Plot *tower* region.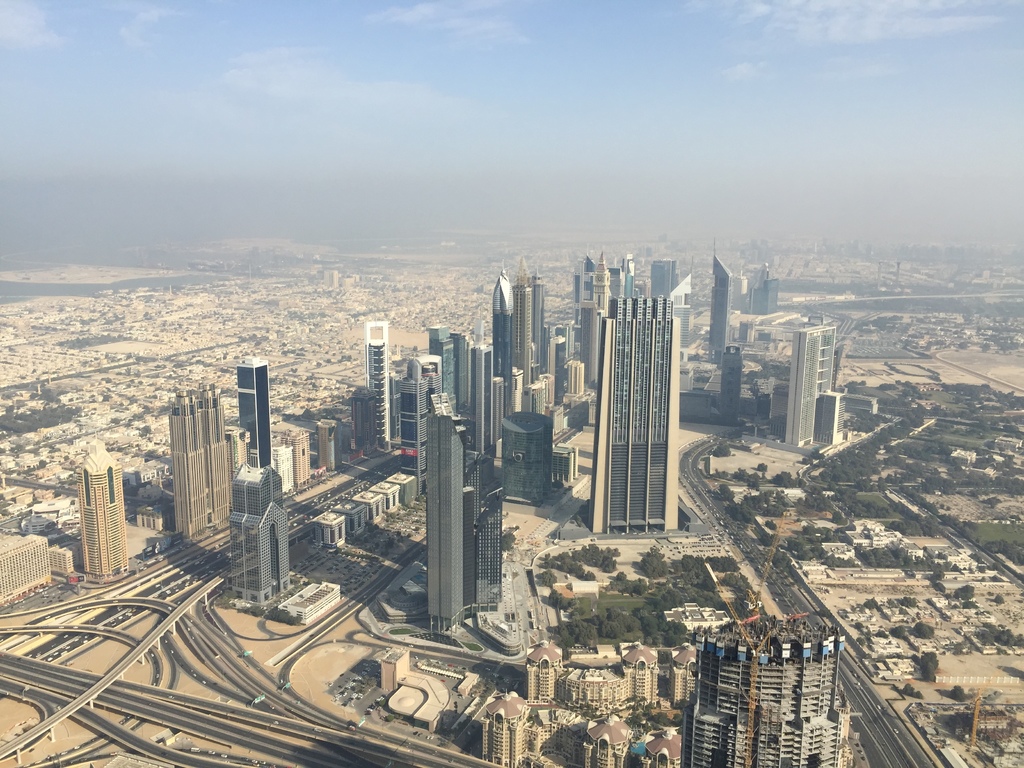
Plotted at x1=497 y1=410 x2=553 y2=500.
